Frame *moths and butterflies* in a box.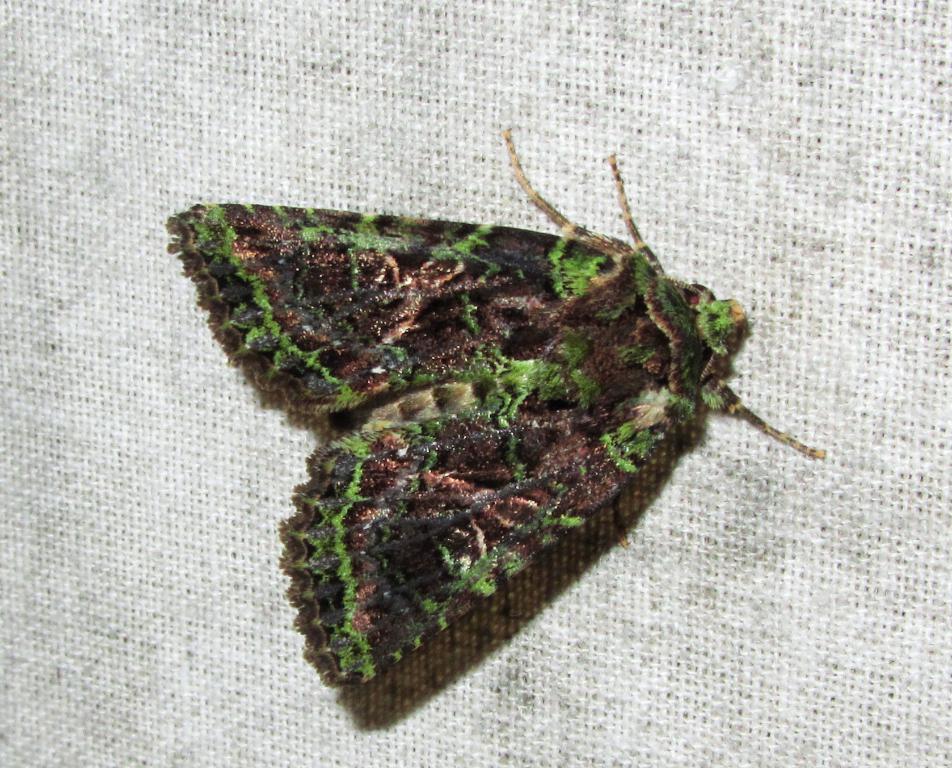
[164,126,829,693].
